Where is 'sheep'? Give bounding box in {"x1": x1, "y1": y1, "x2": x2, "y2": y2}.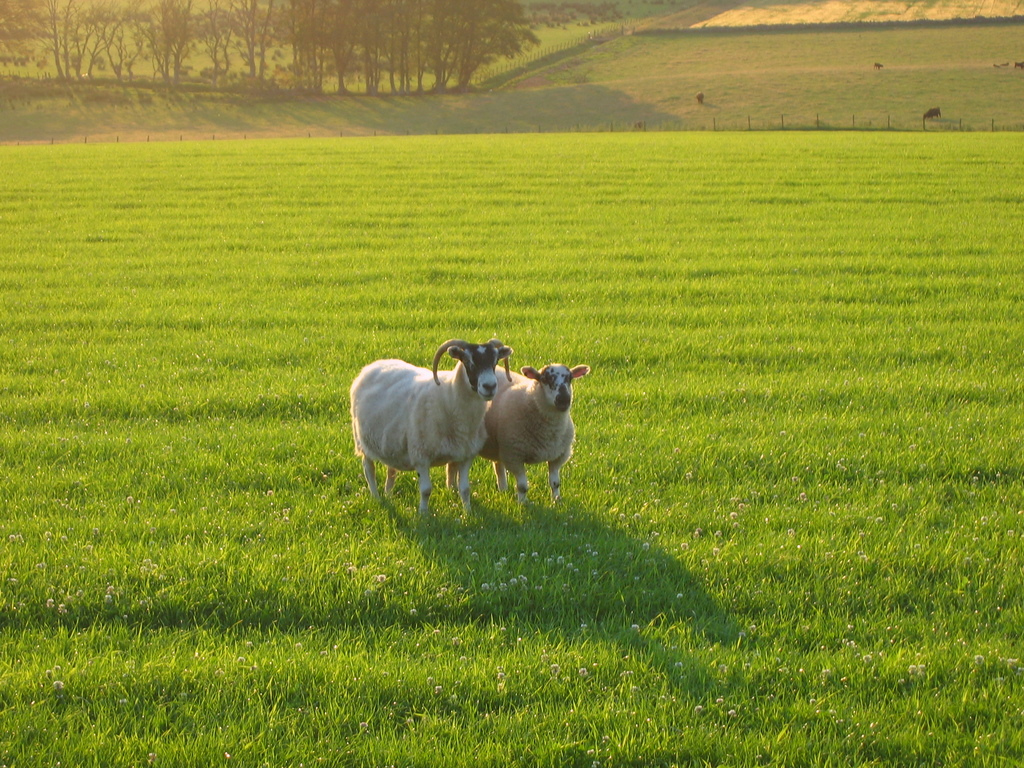
{"x1": 349, "y1": 336, "x2": 514, "y2": 517}.
